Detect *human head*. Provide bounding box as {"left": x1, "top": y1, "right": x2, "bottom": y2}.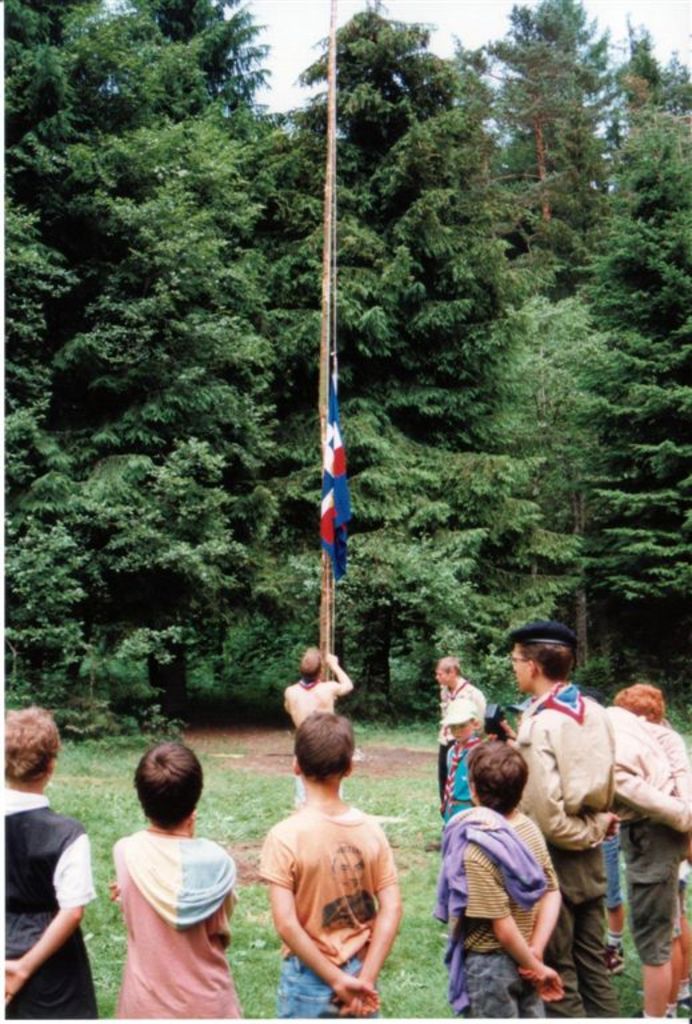
{"left": 433, "top": 657, "right": 460, "bottom": 689}.
